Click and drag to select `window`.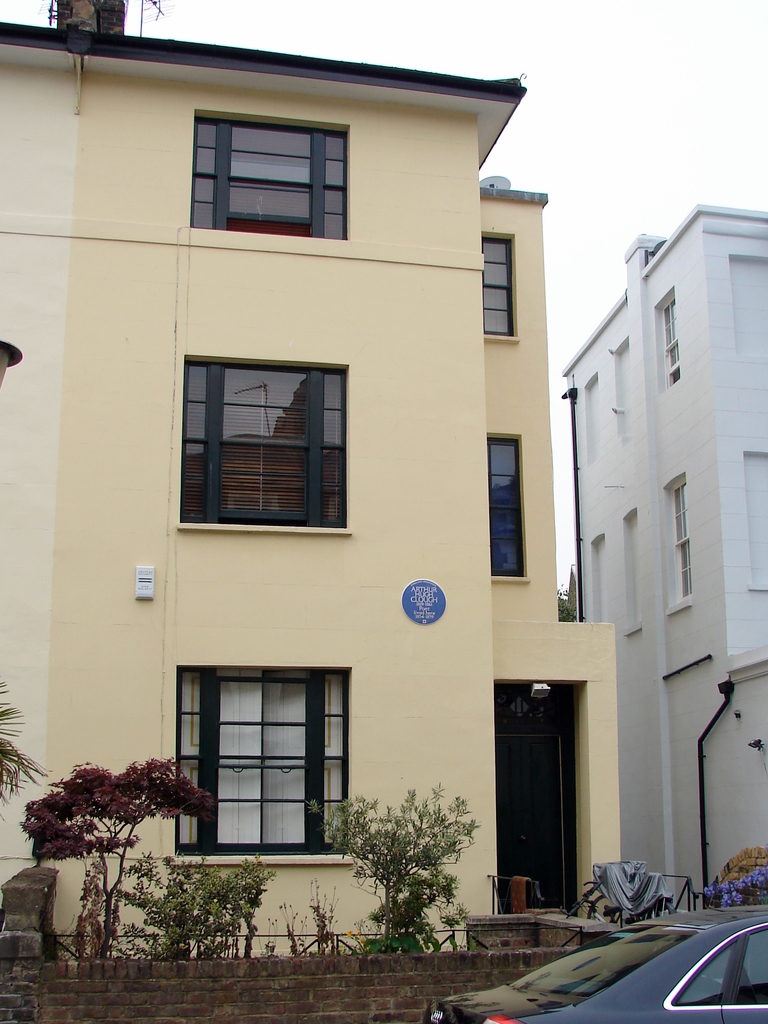
Selection: bbox=(189, 125, 345, 230).
